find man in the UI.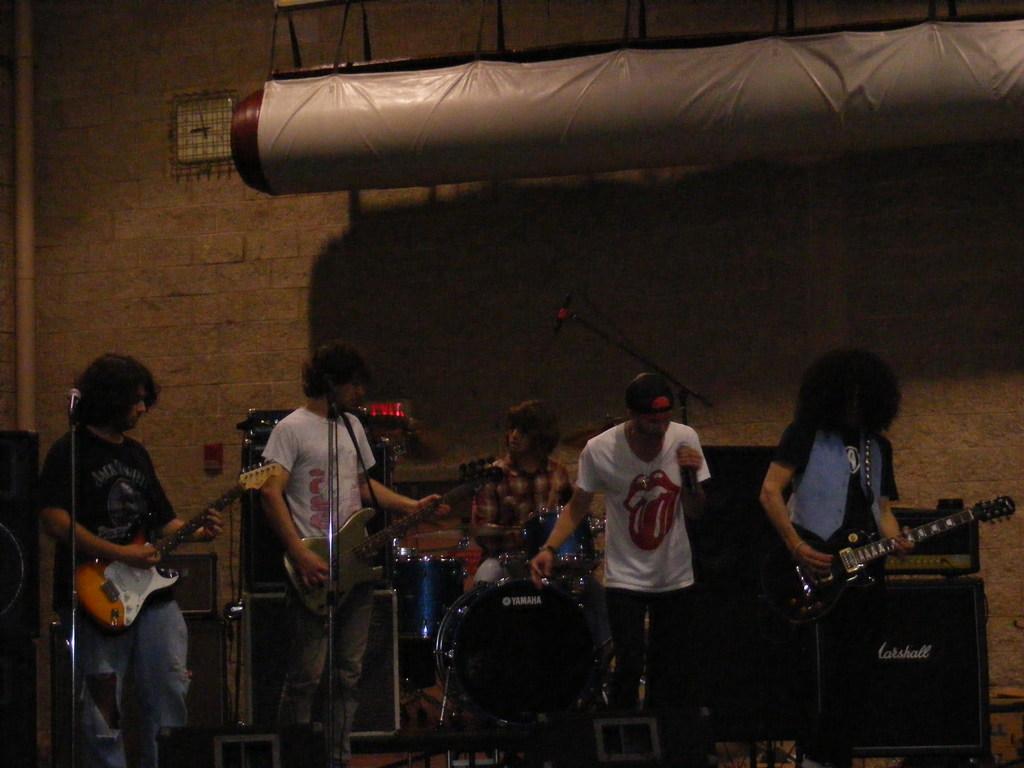
UI element at x1=38 y1=349 x2=225 y2=767.
